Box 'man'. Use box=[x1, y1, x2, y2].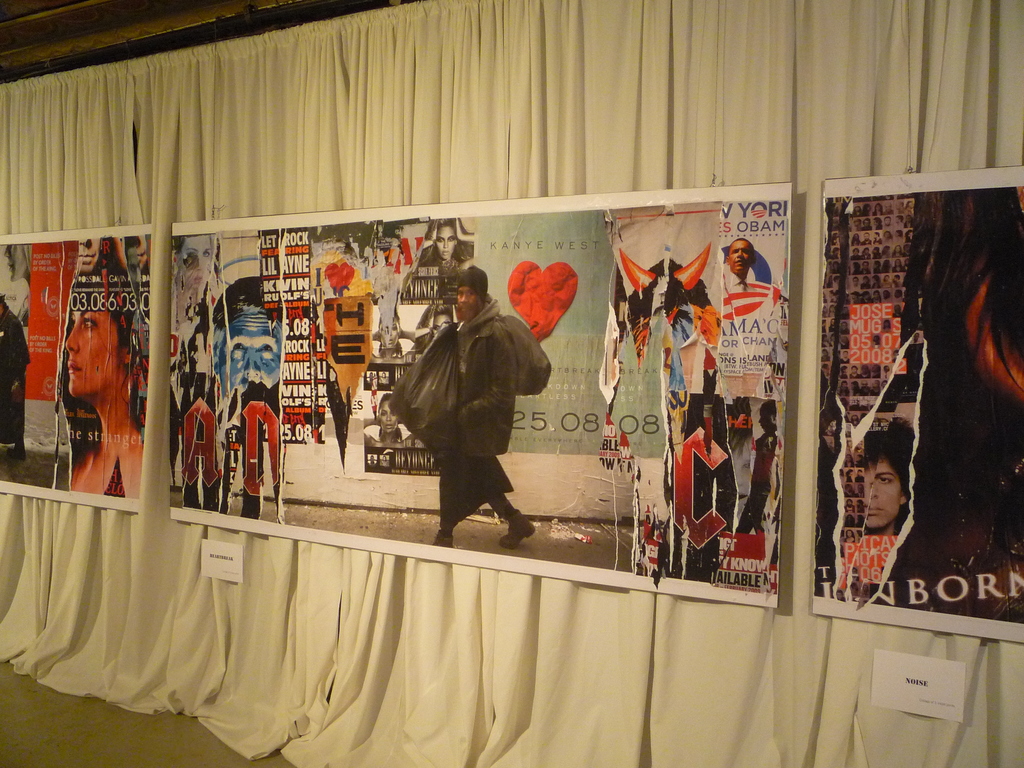
box=[858, 415, 918, 531].
